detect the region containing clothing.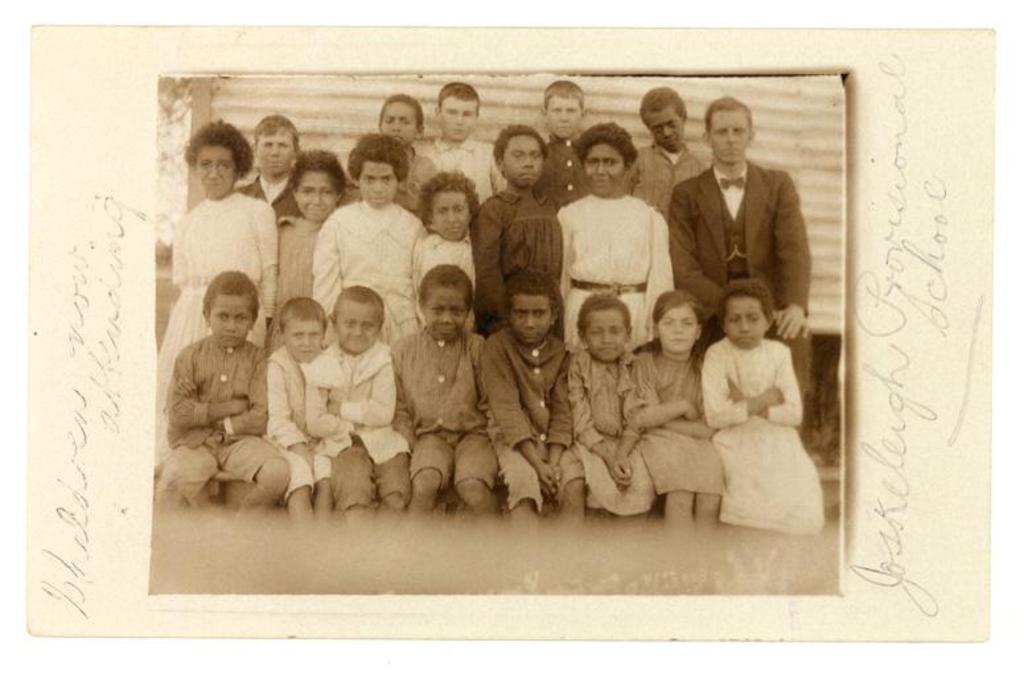
left=634, top=141, right=717, bottom=215.
